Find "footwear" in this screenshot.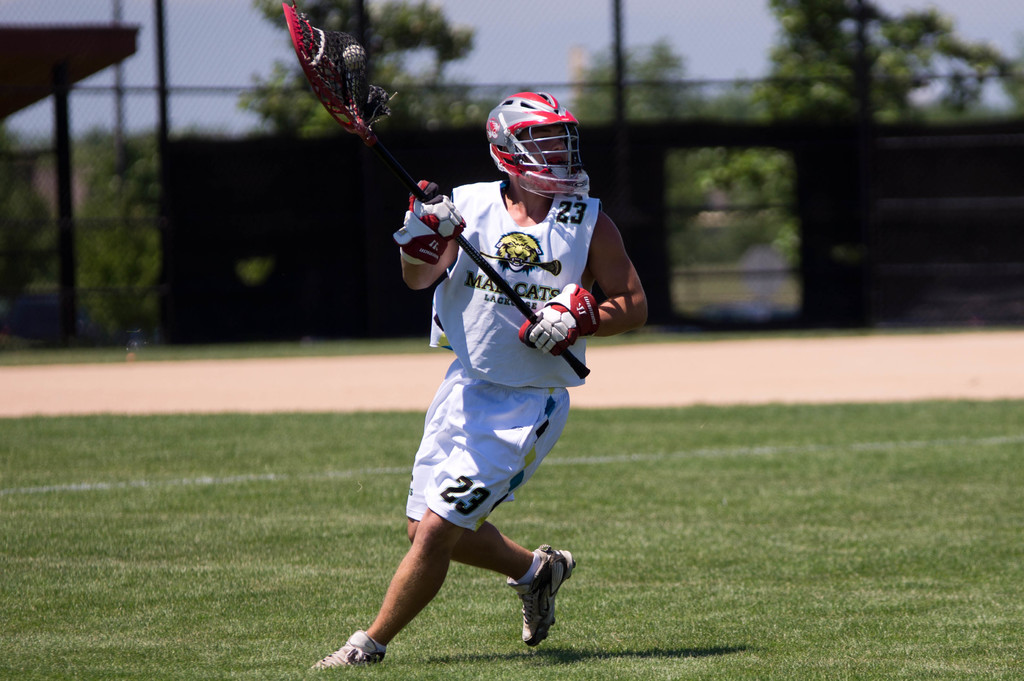
The bounding box for "footwear" is [506, 545, 575, 644].
